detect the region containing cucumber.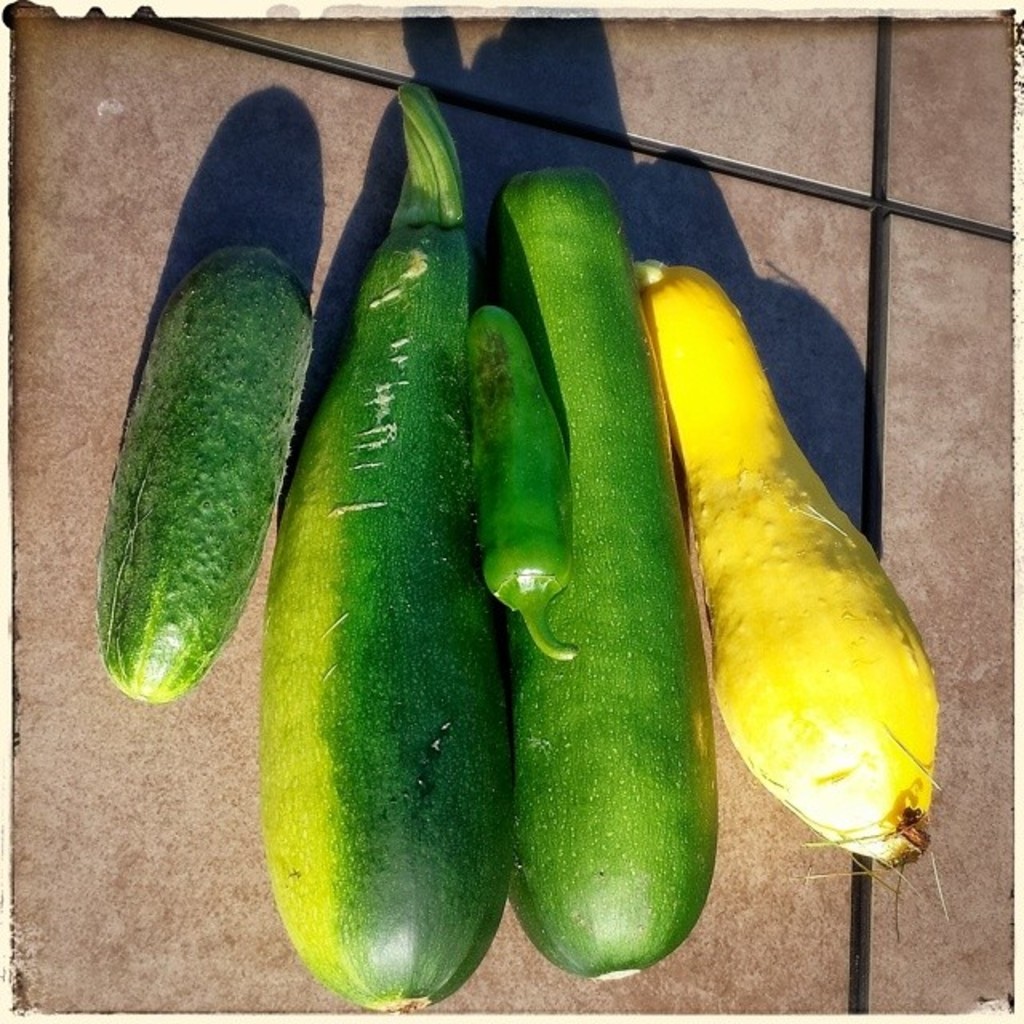
bbox(91, 240, 315, 702).
